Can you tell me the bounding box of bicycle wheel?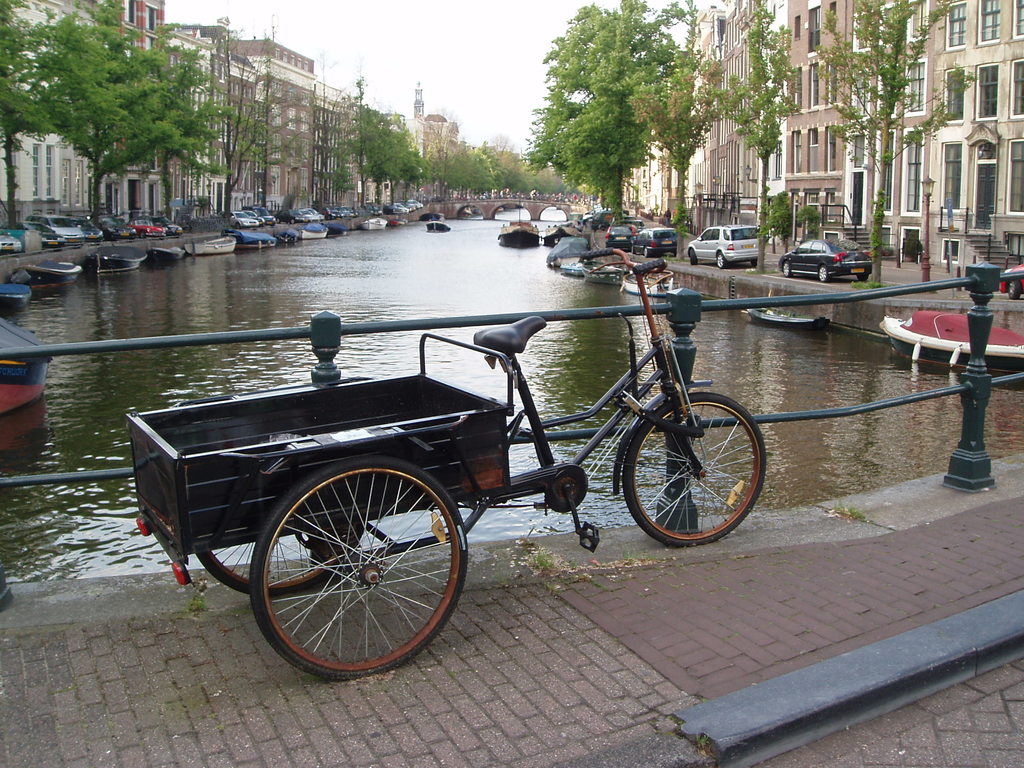
bbox=[202, 513, 378, 609].
